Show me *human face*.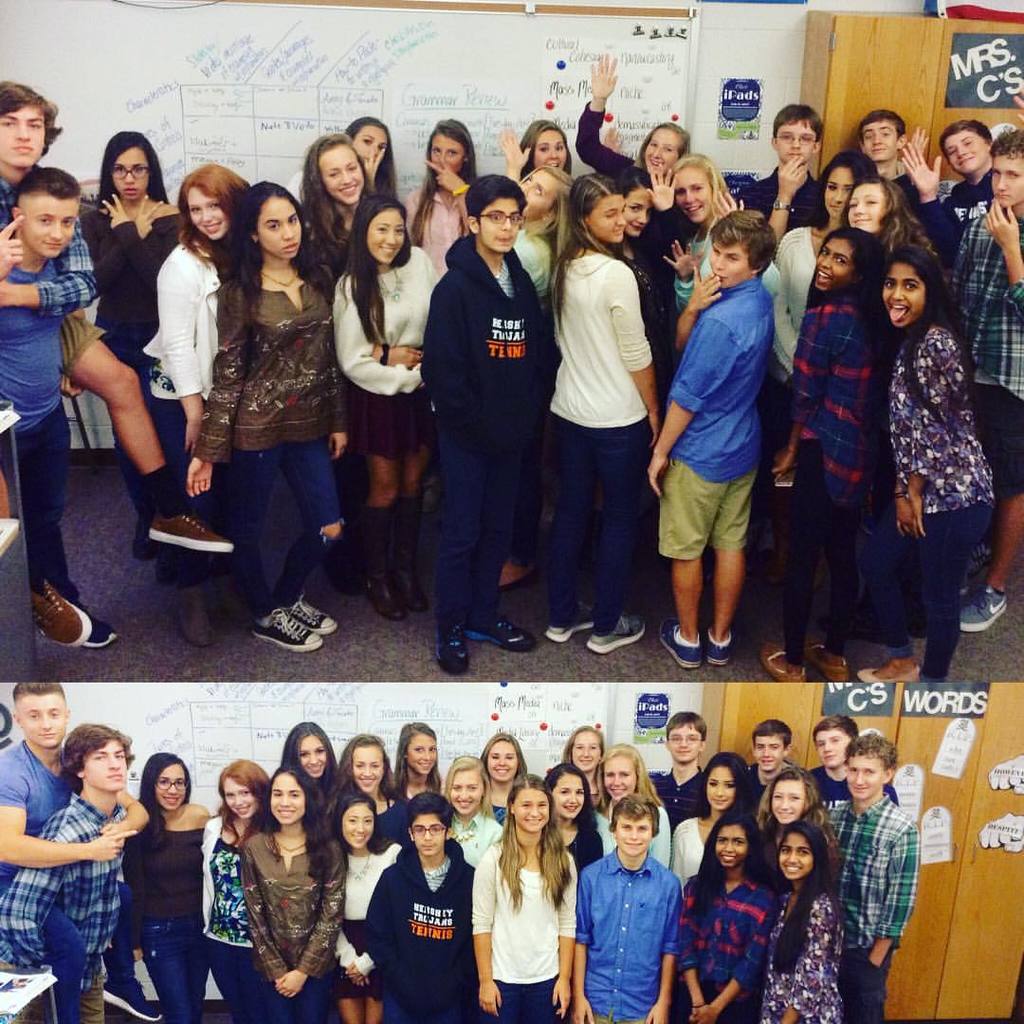
*human face* is here: <box>112,146,153,200</box>.
